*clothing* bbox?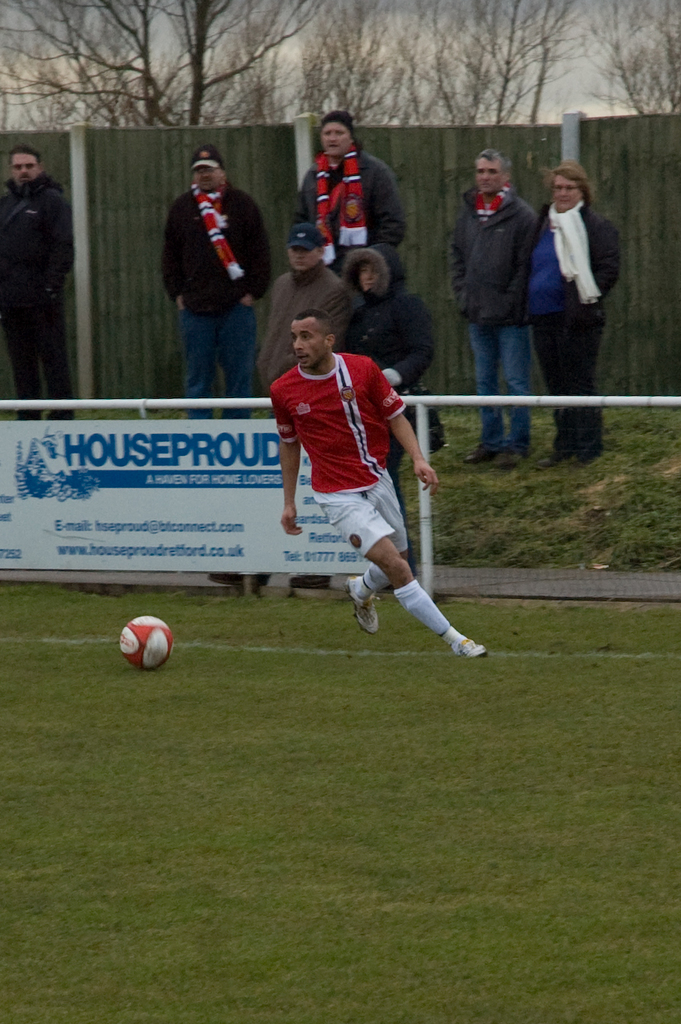
(387,578,451,640)
